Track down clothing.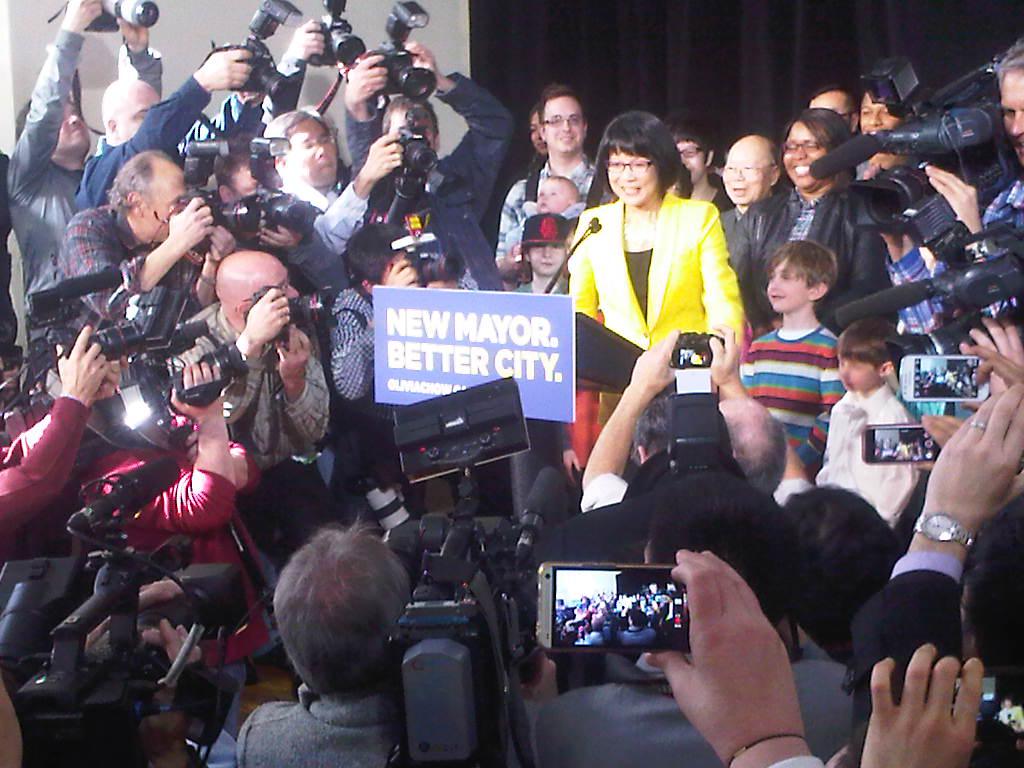
Tracked to 80:74:220:209.
